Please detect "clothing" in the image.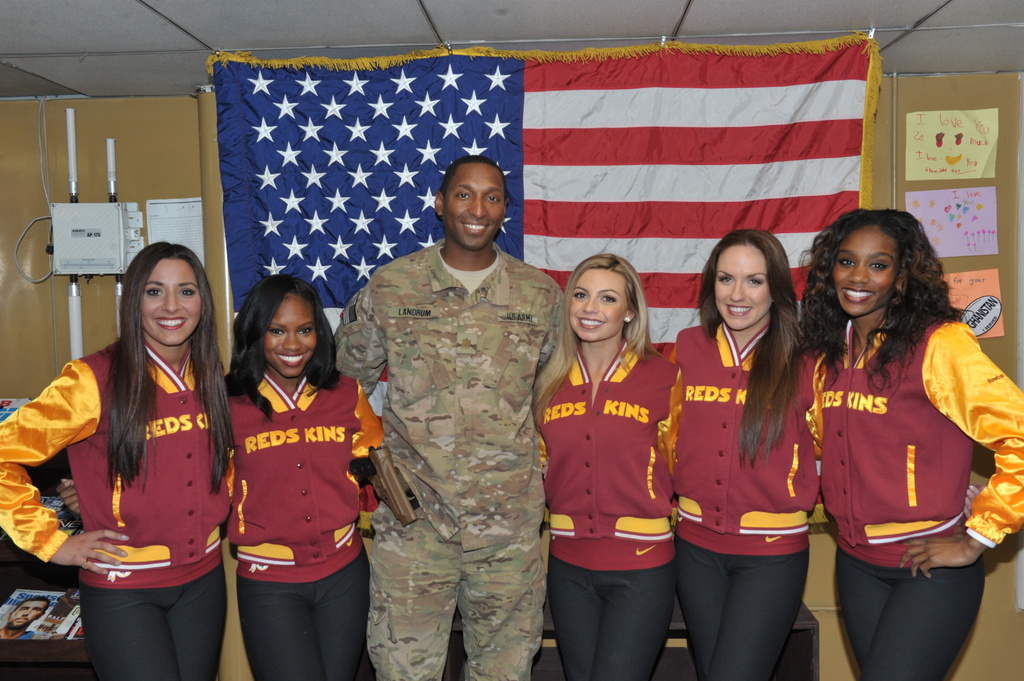
left=807, top=316, right=1023, bottom=677.
